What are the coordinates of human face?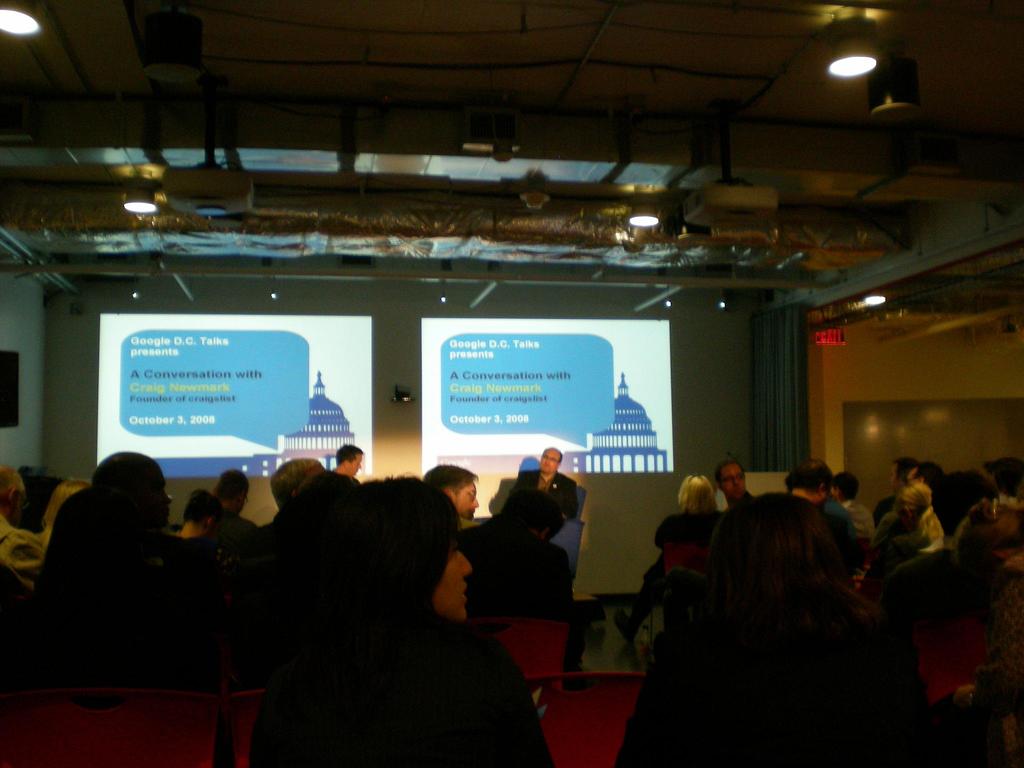
pyautogui.locateOnScreen(719, 464, 744, 500).
